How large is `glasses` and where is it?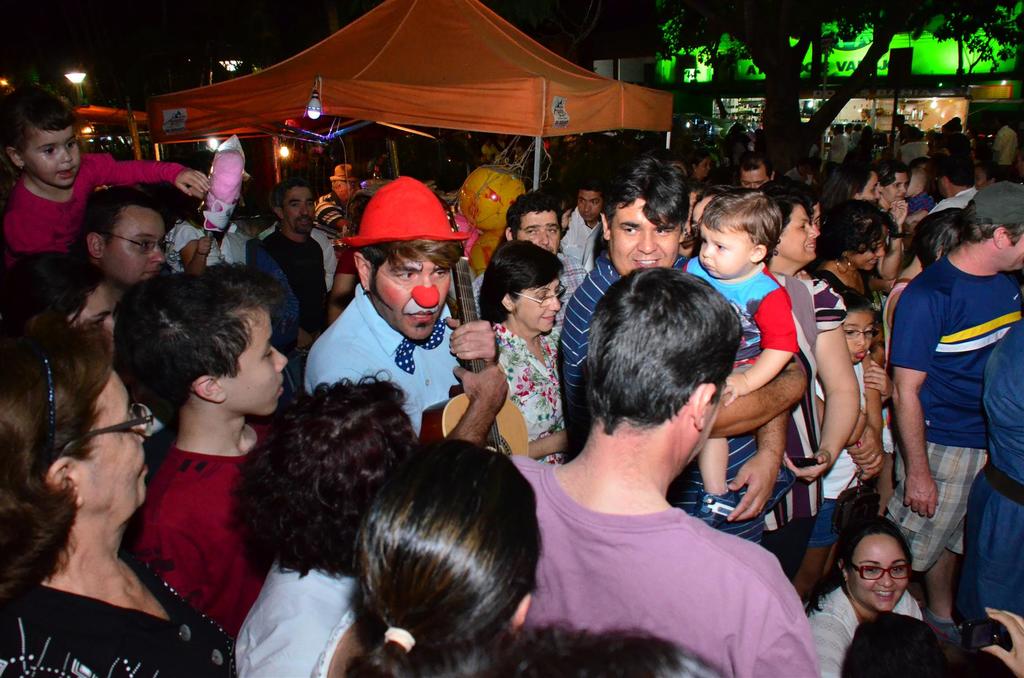
Bounding box: left=58, top=399, right=156, bottom=460.
